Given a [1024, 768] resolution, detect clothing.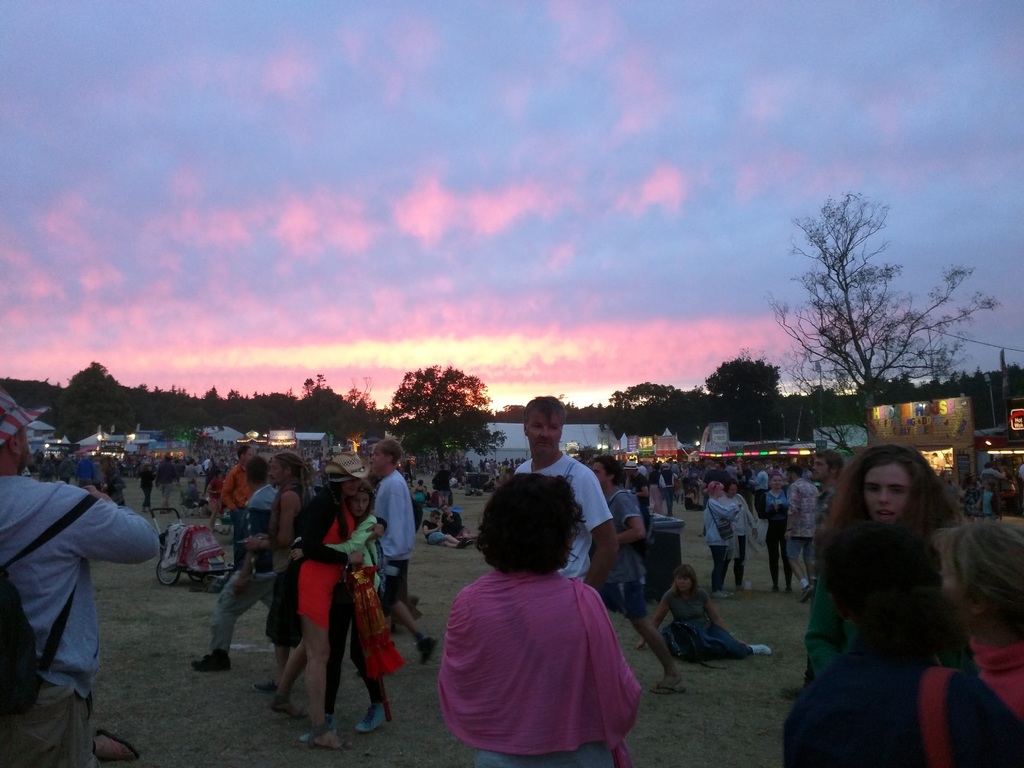
x1=607 y1=489 x2=644 y2=614.
